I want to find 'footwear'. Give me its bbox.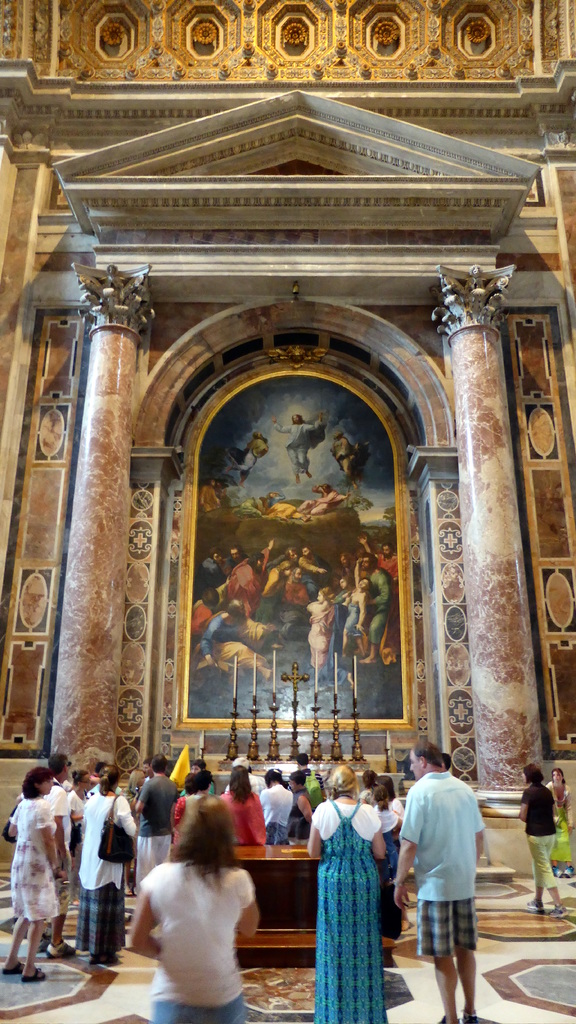
detection(45, 938, 76, 961).
